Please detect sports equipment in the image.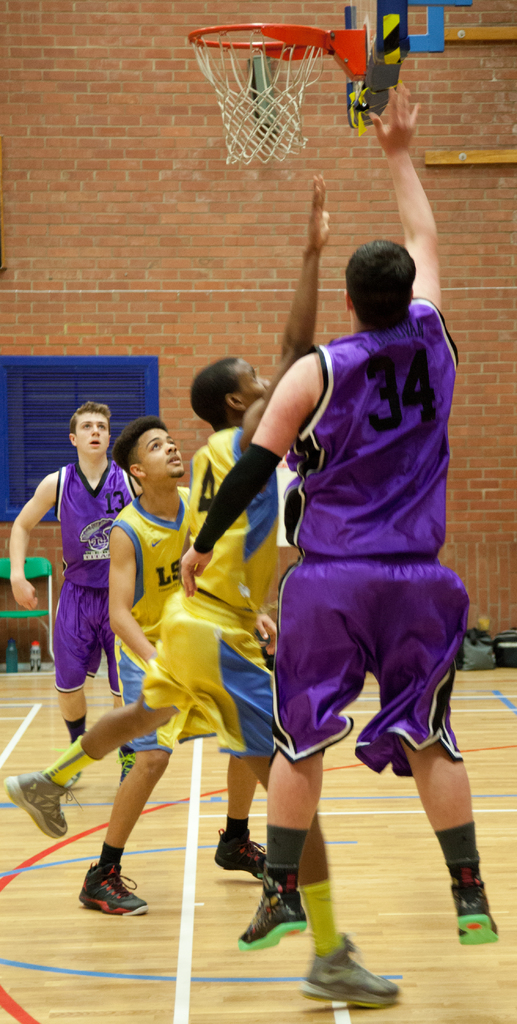
box=[236, 867, 307, 955].
